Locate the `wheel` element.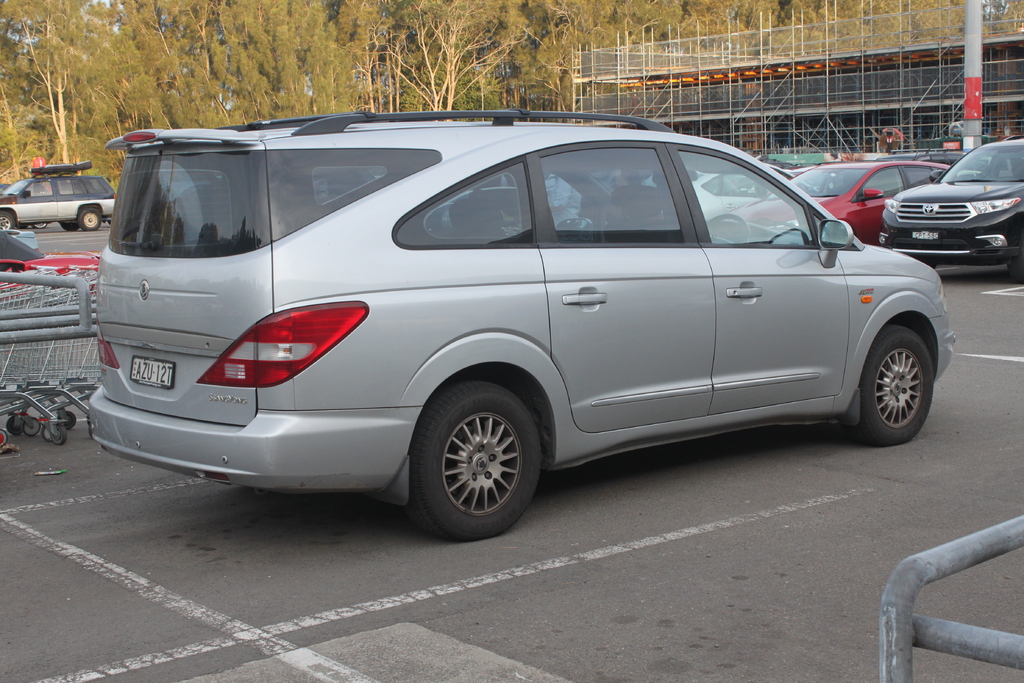
Element bbox: crop(82, 208, 101, 232).
